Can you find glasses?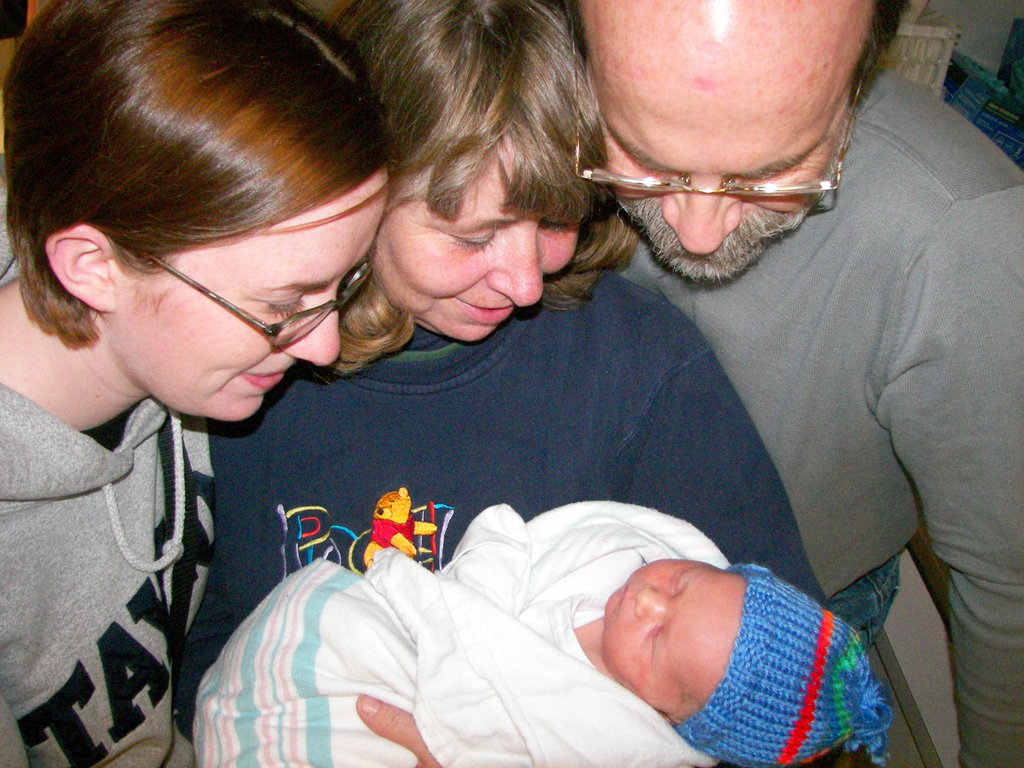
Yes, bounding box: rect(118, 240, 375, 349).
